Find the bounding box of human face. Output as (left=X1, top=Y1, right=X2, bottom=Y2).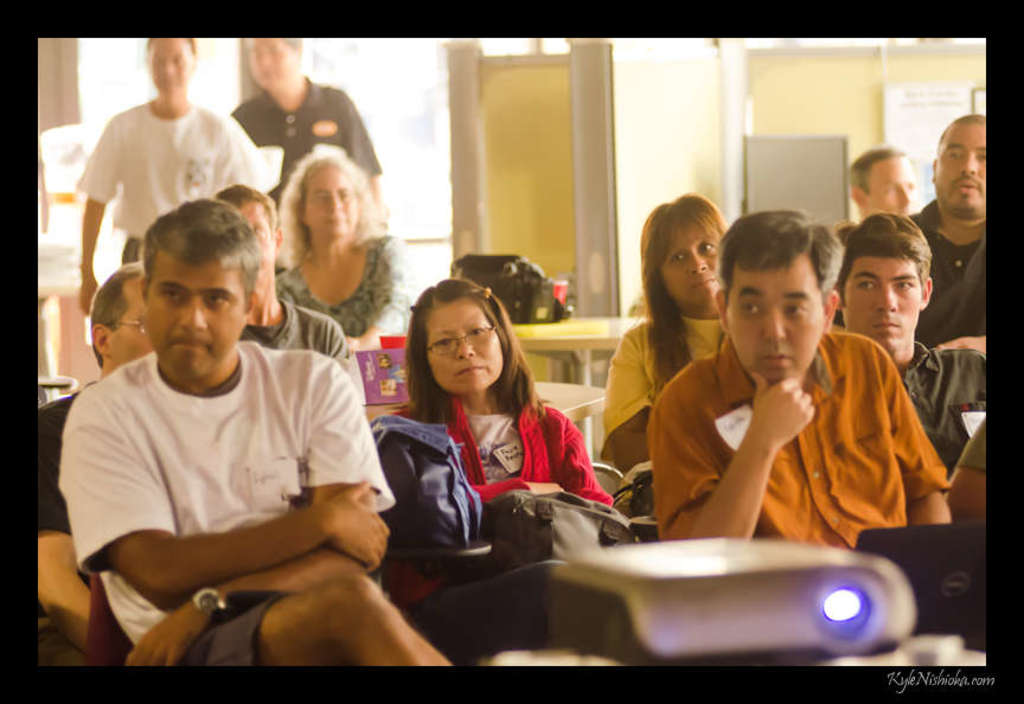
(left=431, top=300, right=503, bottom=391).
